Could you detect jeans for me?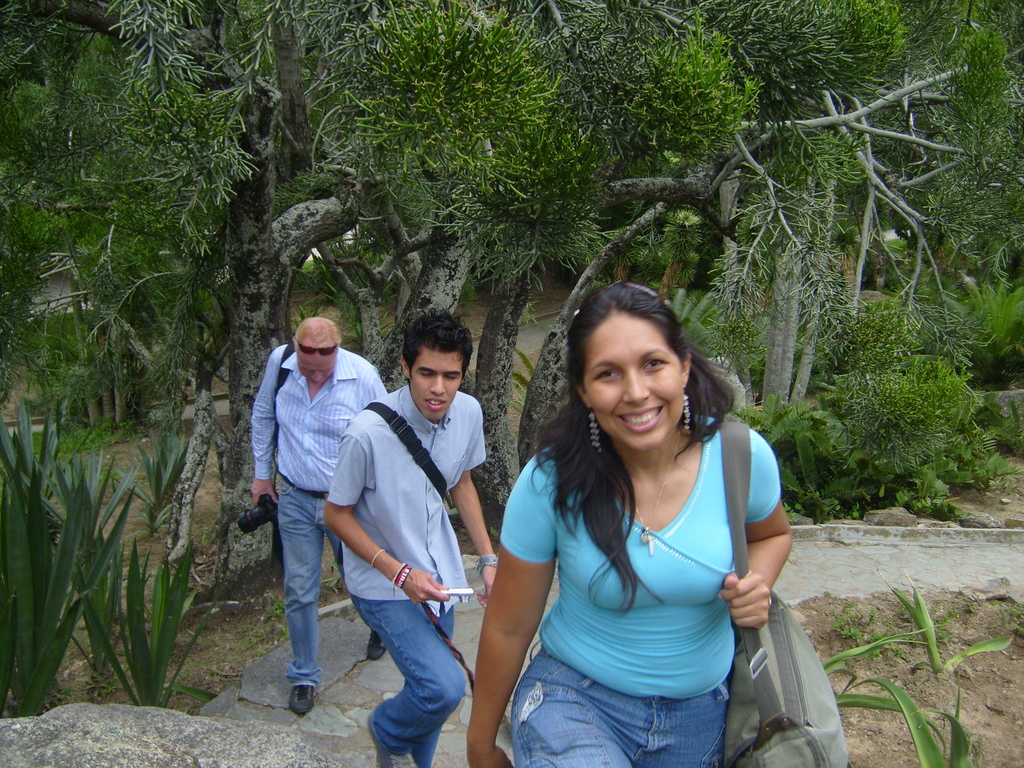
Detection result: (x1=508, y1=647, x2=736, y2=767).
